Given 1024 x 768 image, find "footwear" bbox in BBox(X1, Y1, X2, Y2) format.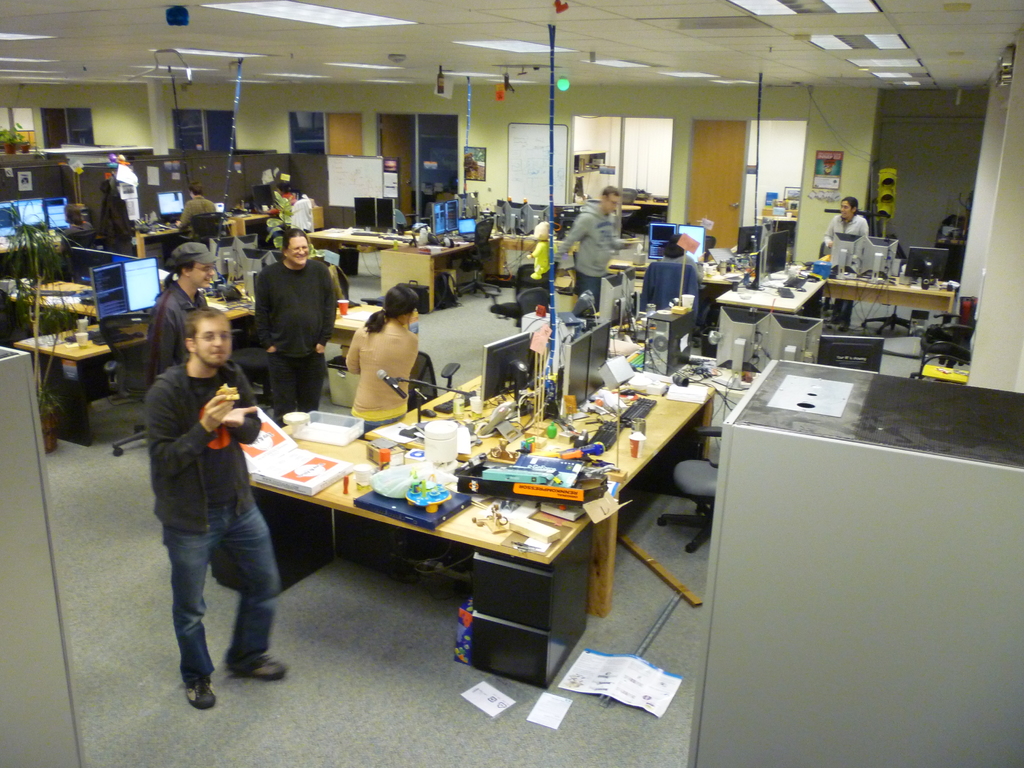
BBox(230, 656, 287, 680).
